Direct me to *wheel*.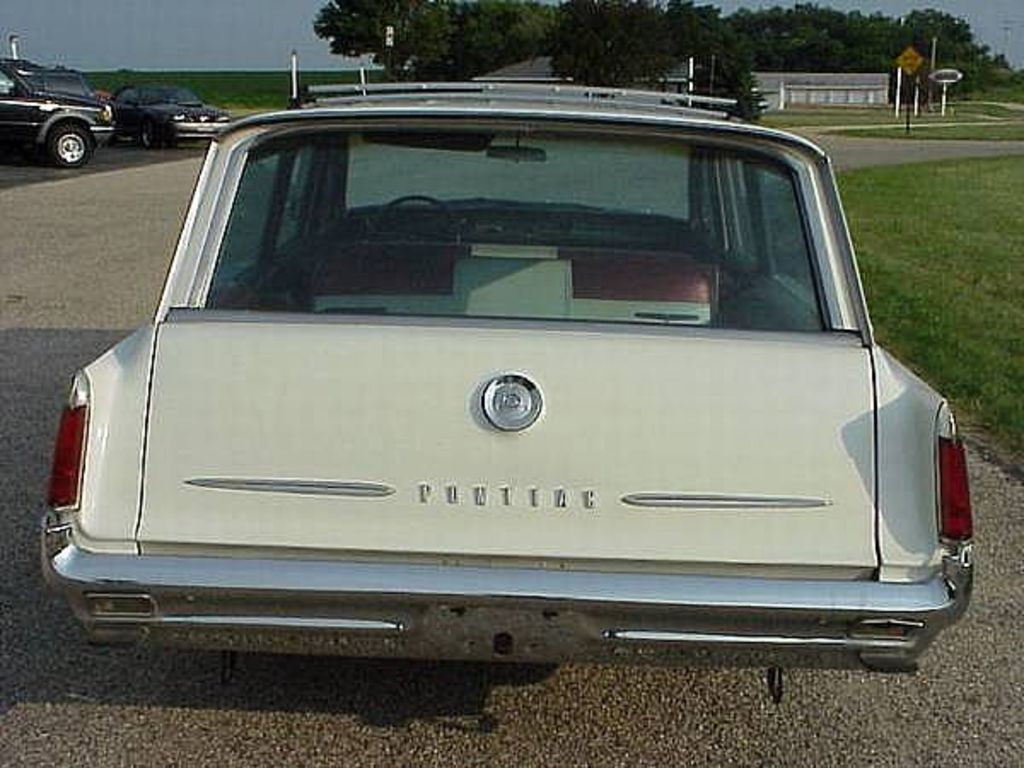
Direction: <region>374, 195, 464, 244</region>.
